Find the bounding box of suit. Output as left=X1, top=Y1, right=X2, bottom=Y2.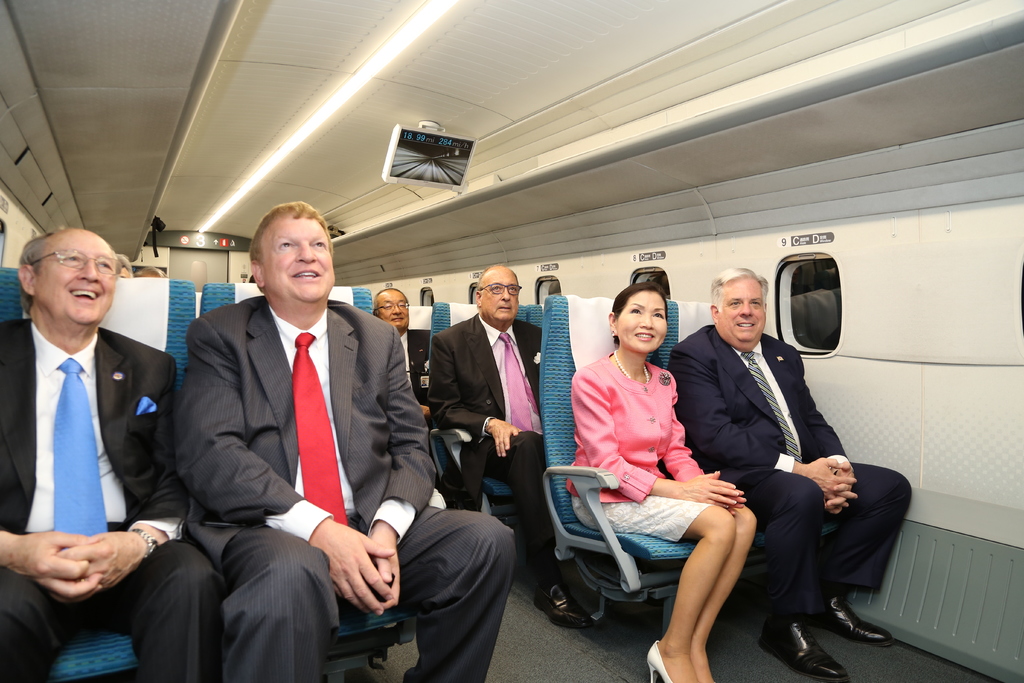
left=13, top=227, right=179, bottom=669.
